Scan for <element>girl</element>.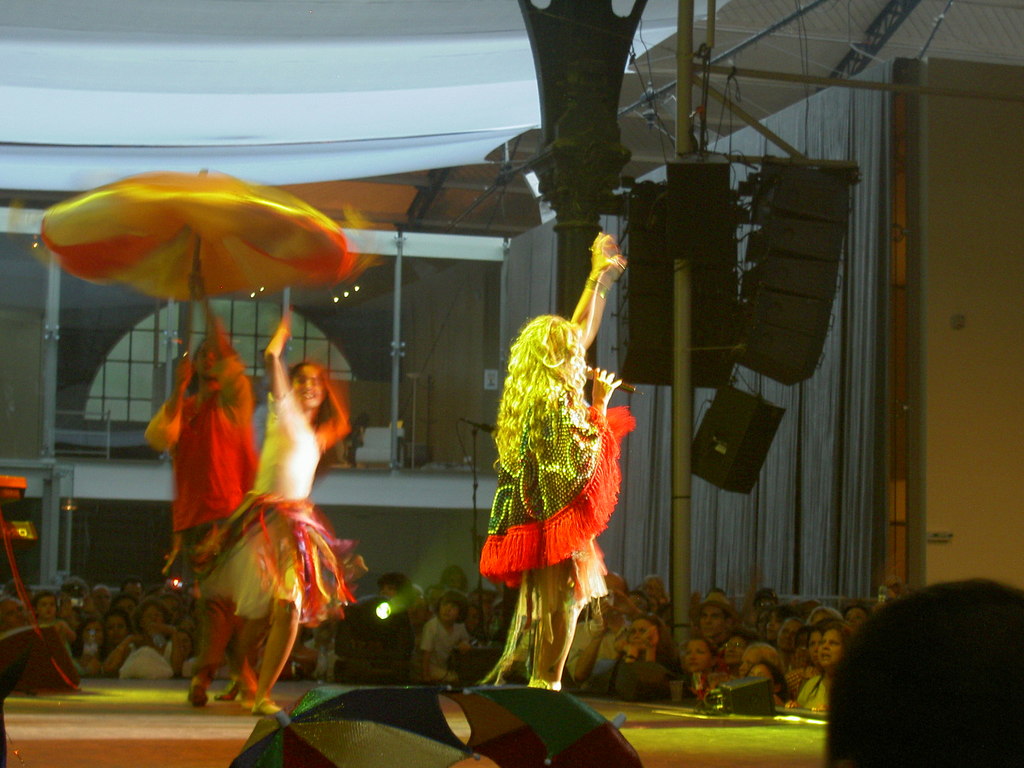
Scan result: crop(31, 589, 74, 655).
